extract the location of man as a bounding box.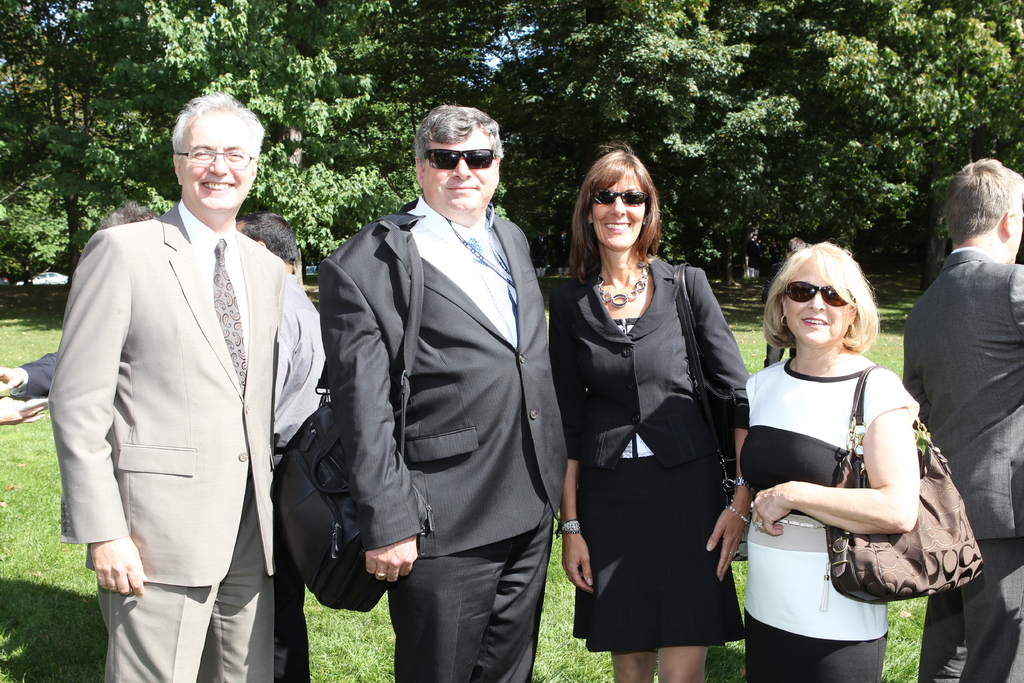
rect(901, 158, 1023, 682).
